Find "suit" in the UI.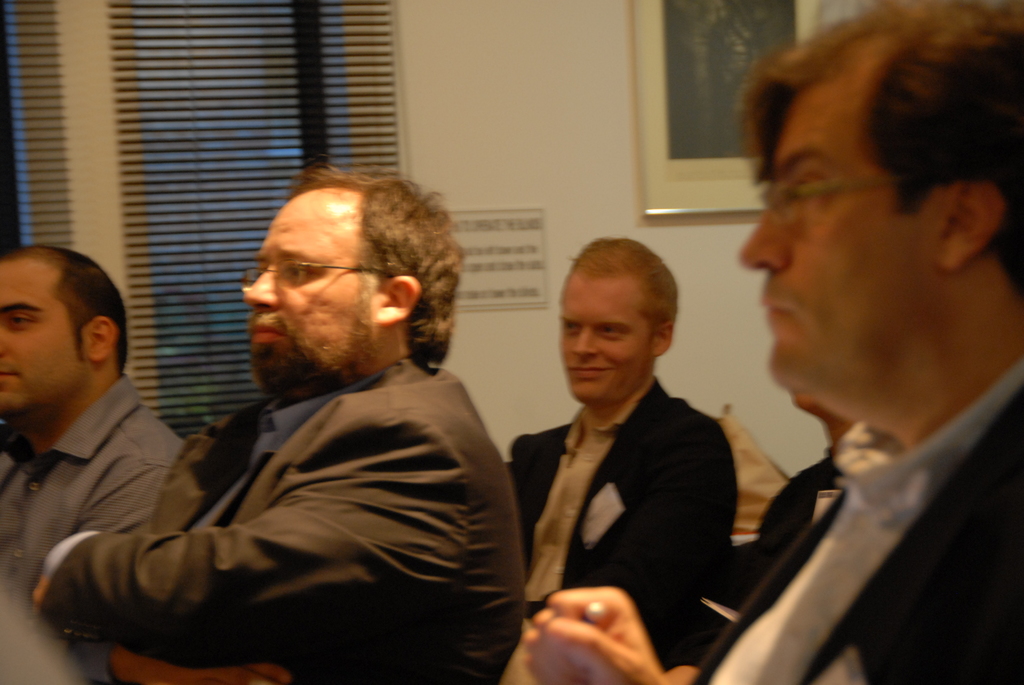
UI element at locate(504, 371, 740, 684).
